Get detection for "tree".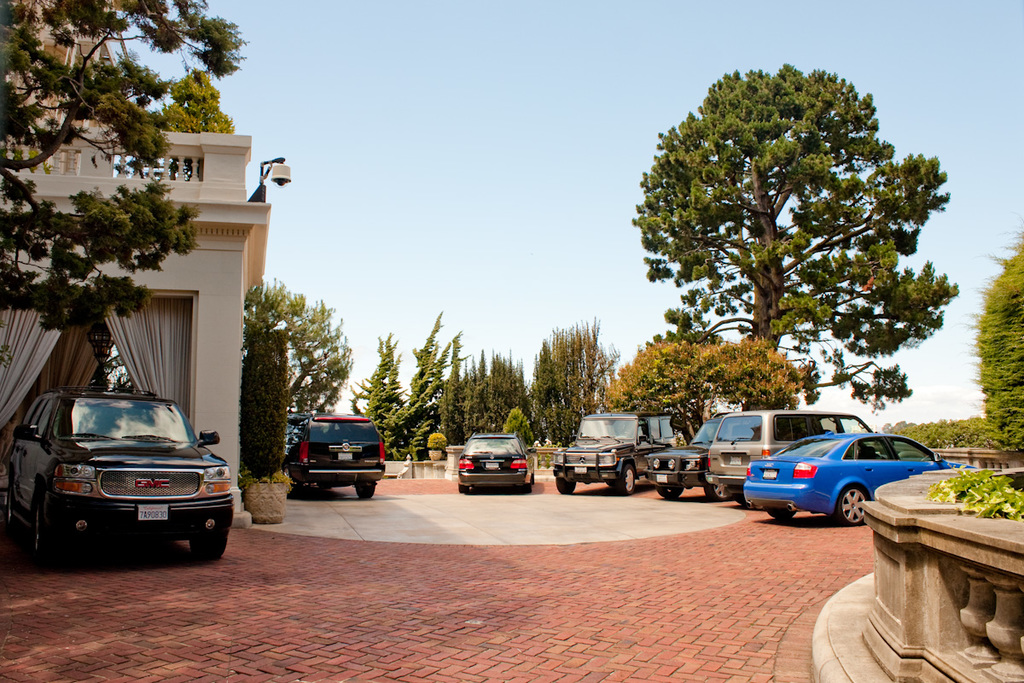
Detection: crop(960, 219, 1023, 479).
